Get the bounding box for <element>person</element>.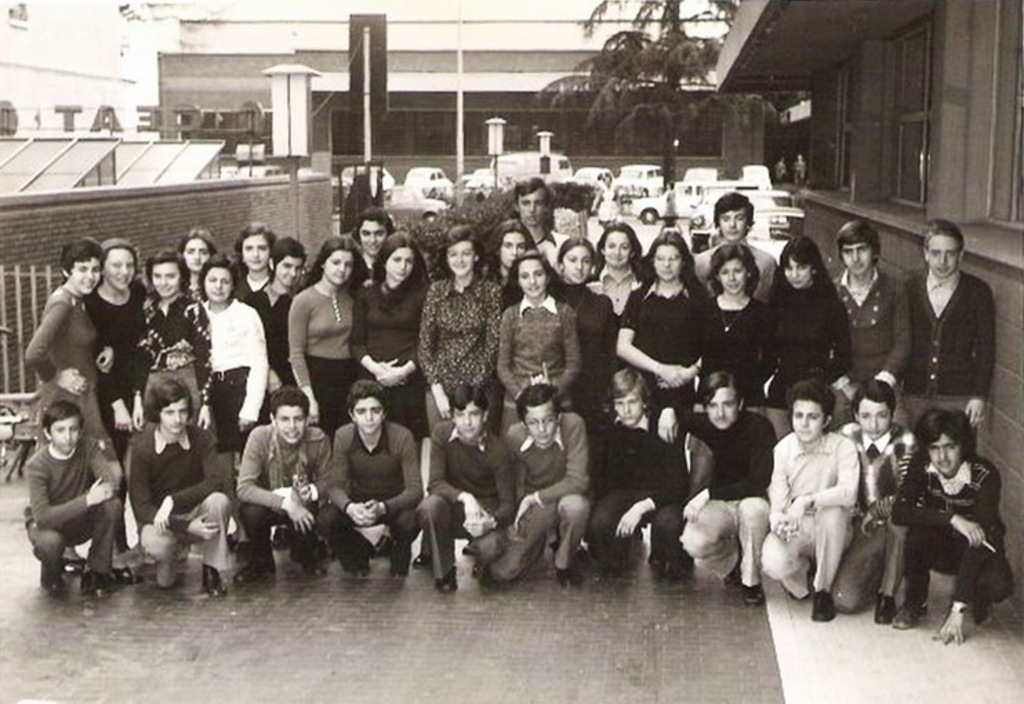
(203,257,270,453).
